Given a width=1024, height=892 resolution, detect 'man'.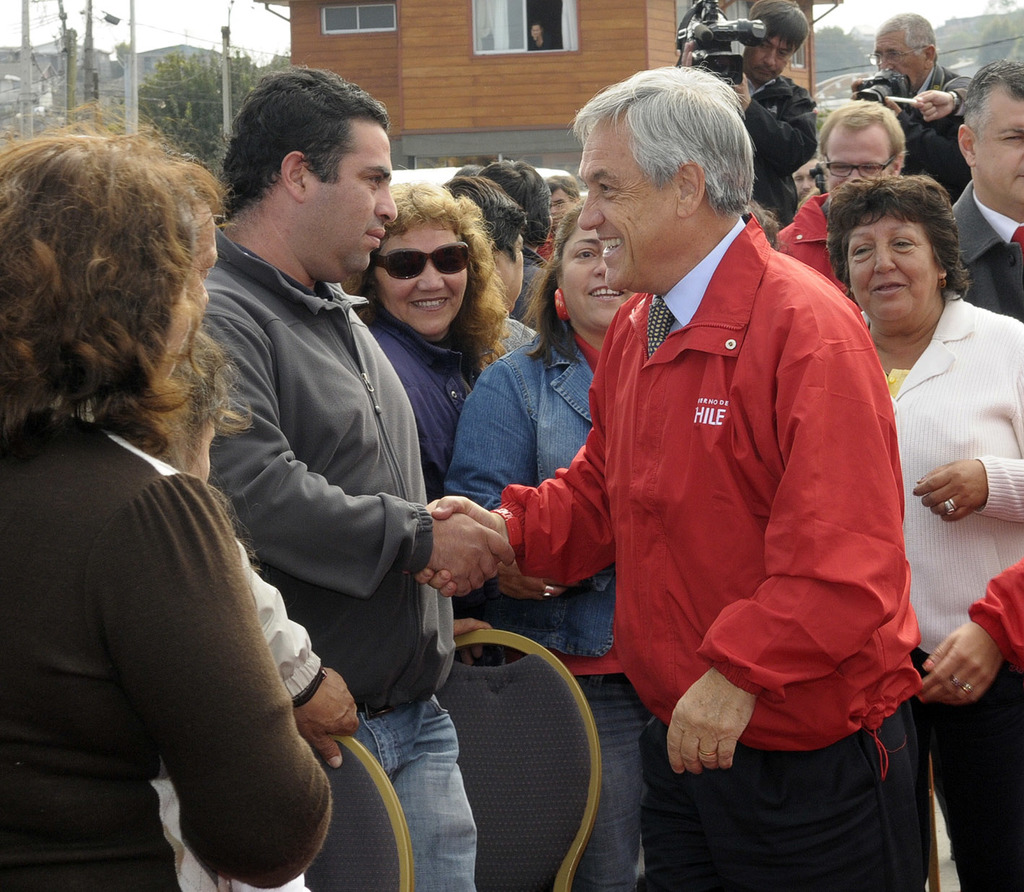
684,0,817,225.
